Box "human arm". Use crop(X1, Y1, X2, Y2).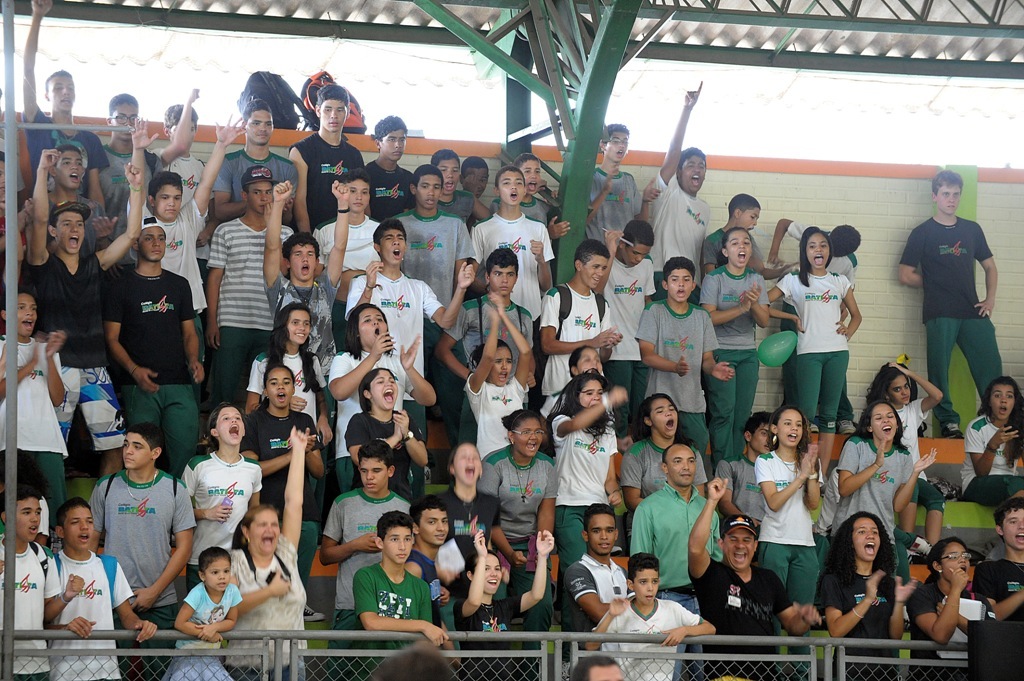
crop(125, 112, 158, 163).
